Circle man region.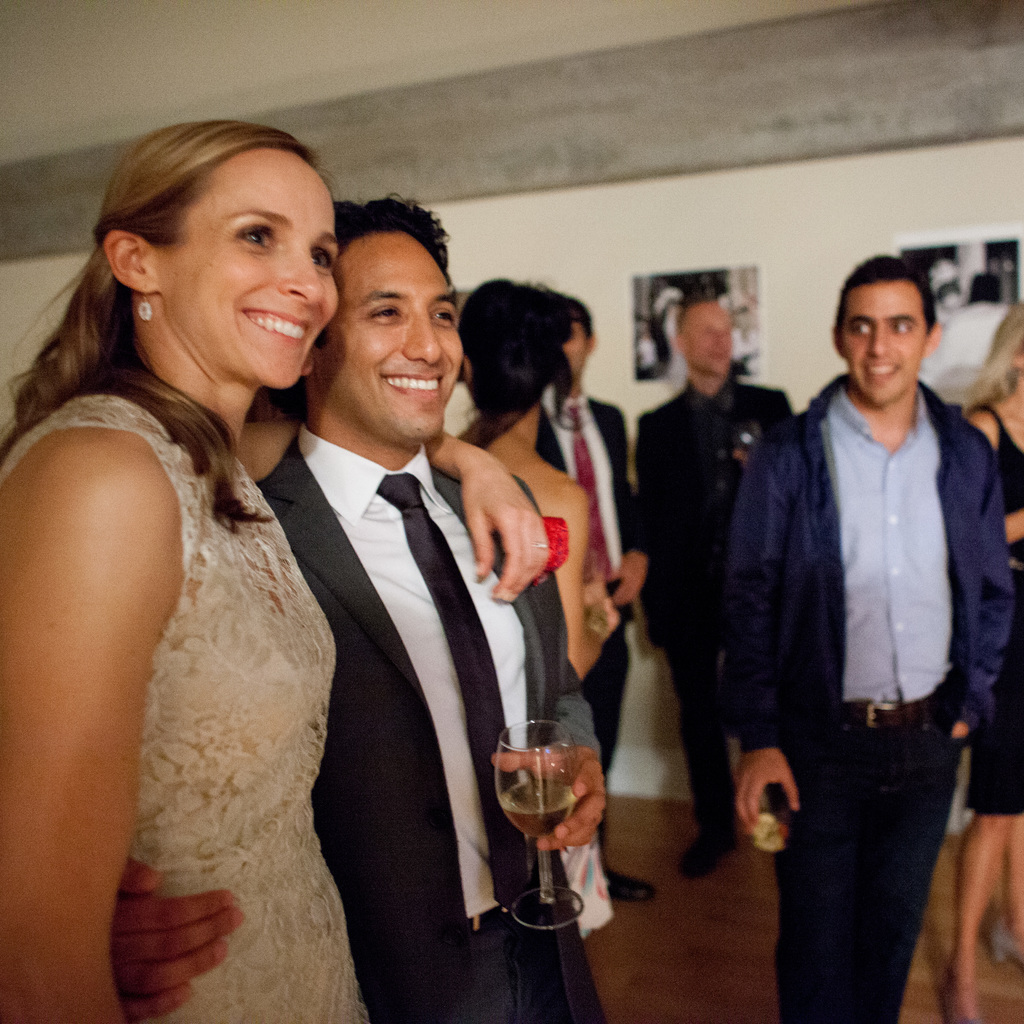
Region: {"left": 527, "top": 301, "right": 648, "bottom": 898}.
